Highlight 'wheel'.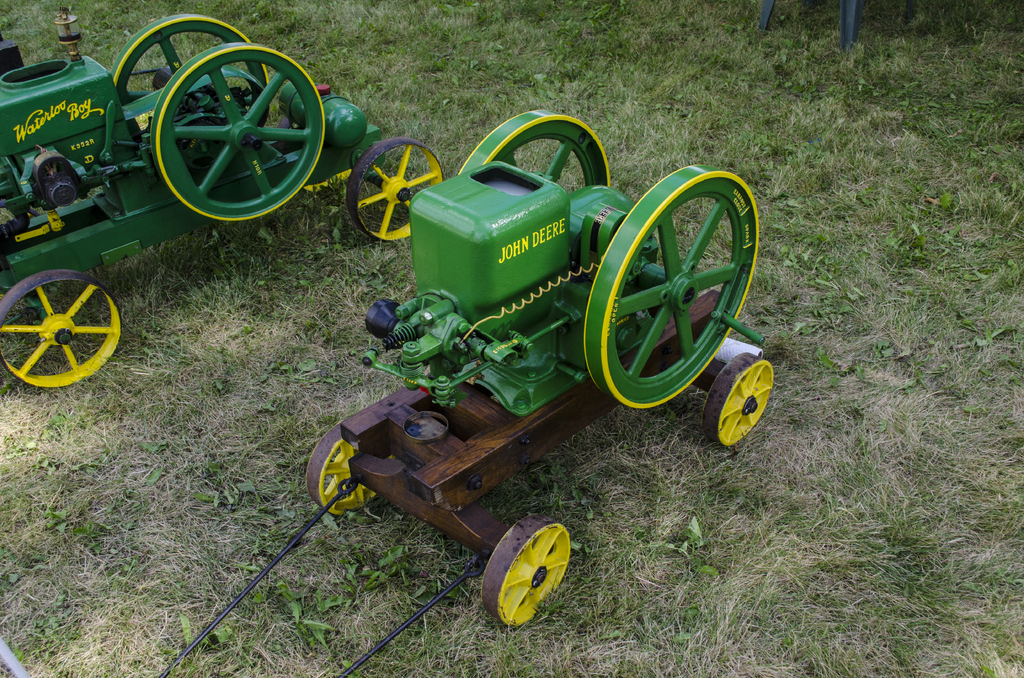
Highlighted region: (459,109,611,195).
